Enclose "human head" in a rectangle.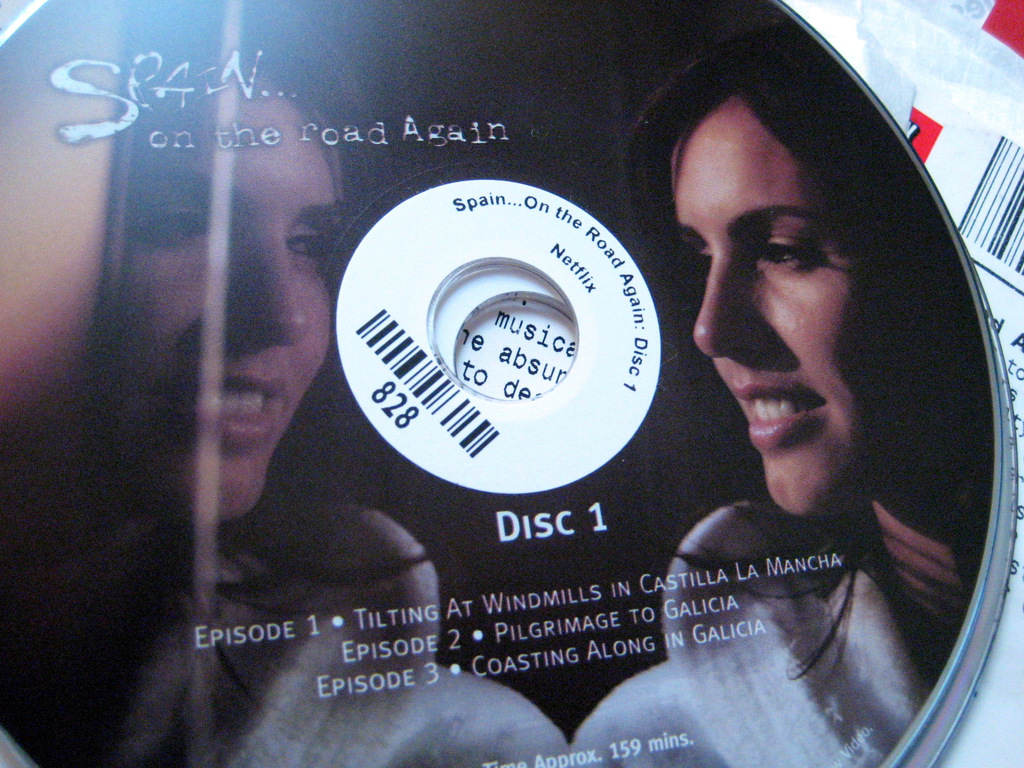
661 38 925 561.
